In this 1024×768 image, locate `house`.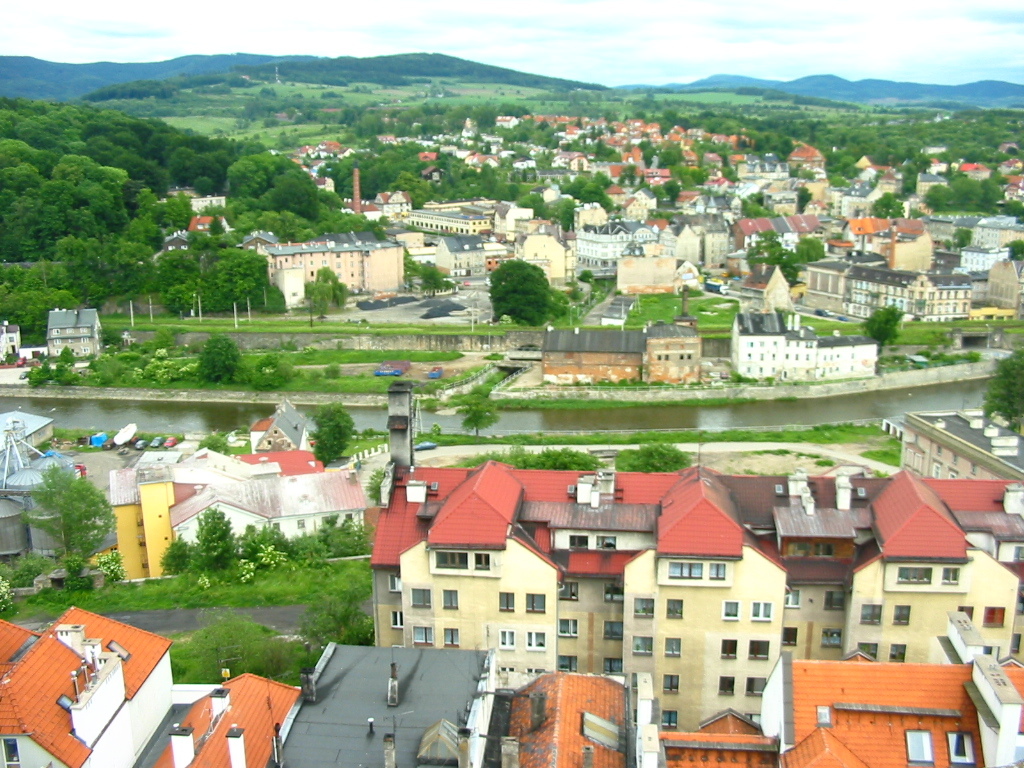
Bounding box: 728/213/828/253.
